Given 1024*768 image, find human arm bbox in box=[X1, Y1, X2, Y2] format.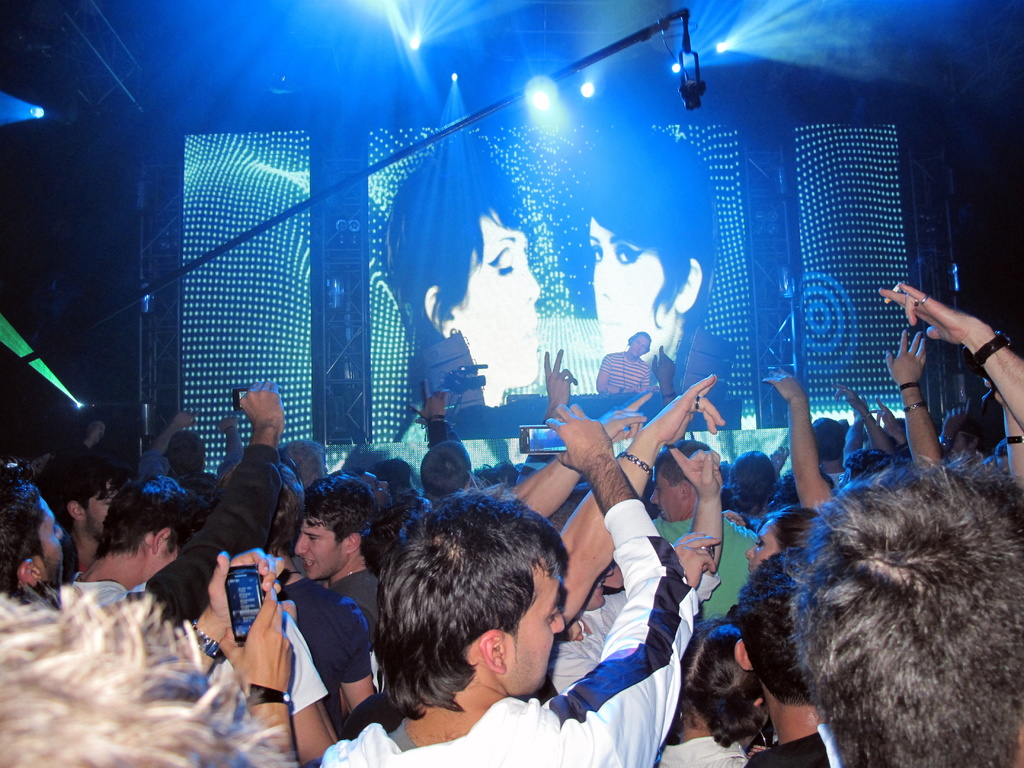
box=[314, 593, 380, 712].
